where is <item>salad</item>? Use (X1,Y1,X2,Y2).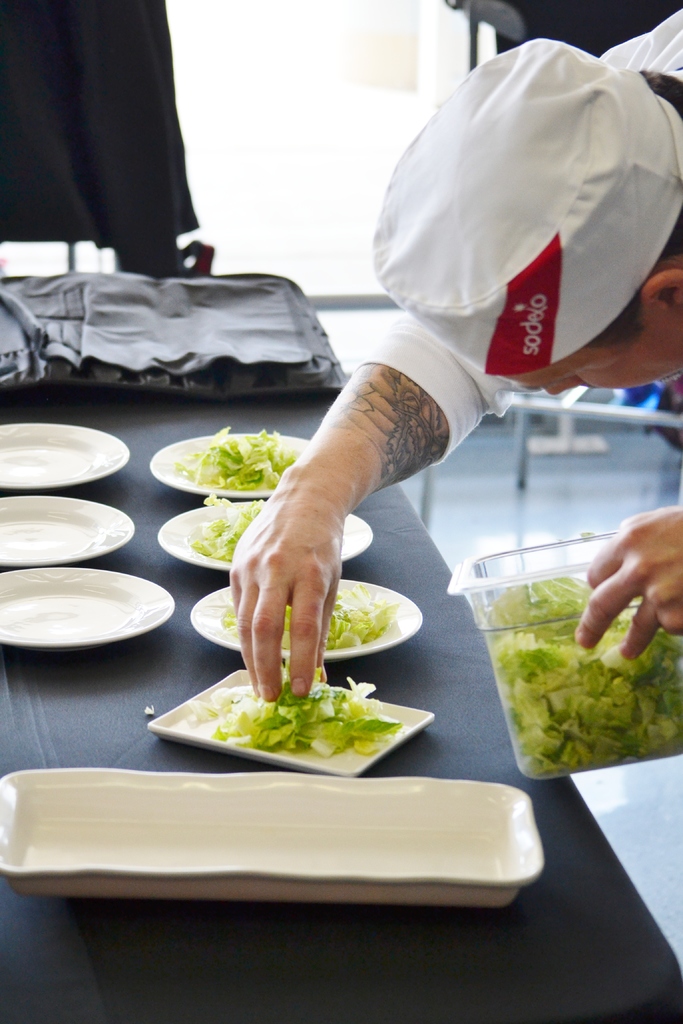
(223,586,400,660).
